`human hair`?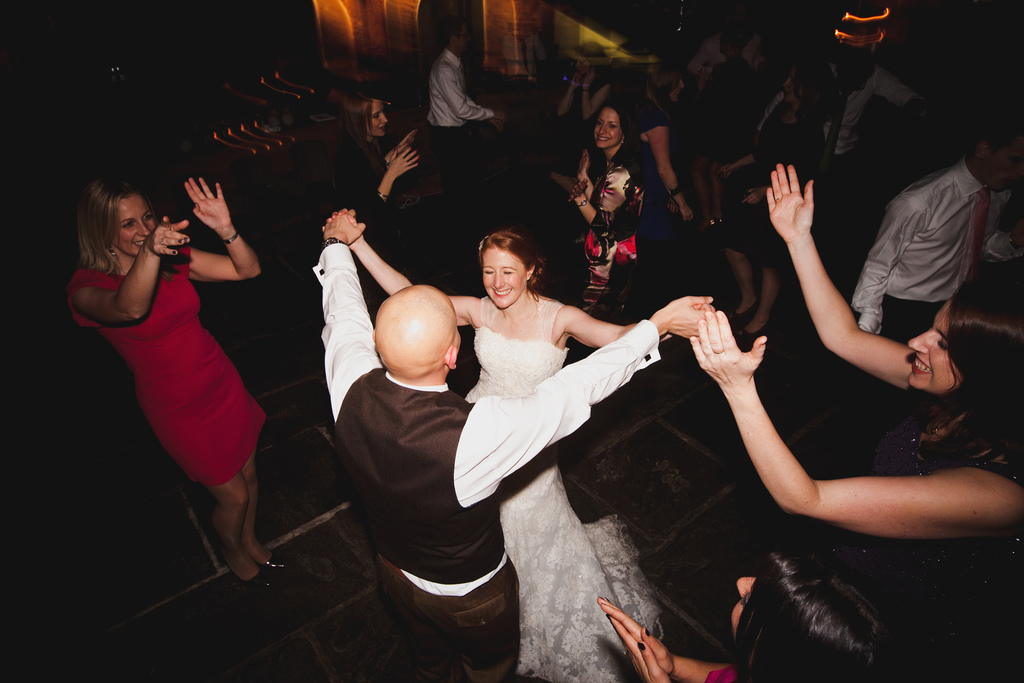
bbox=[646, 63, 680, 119]
